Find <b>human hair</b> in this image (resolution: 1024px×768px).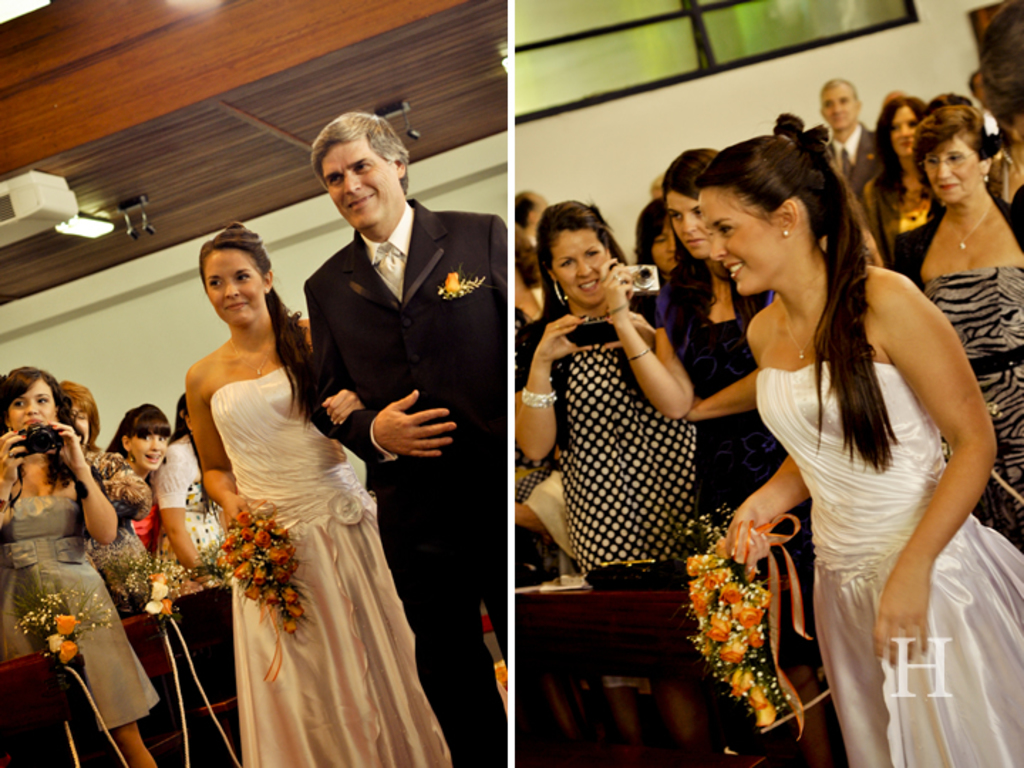
(left=538, top=192, right=626, bottom=323).
